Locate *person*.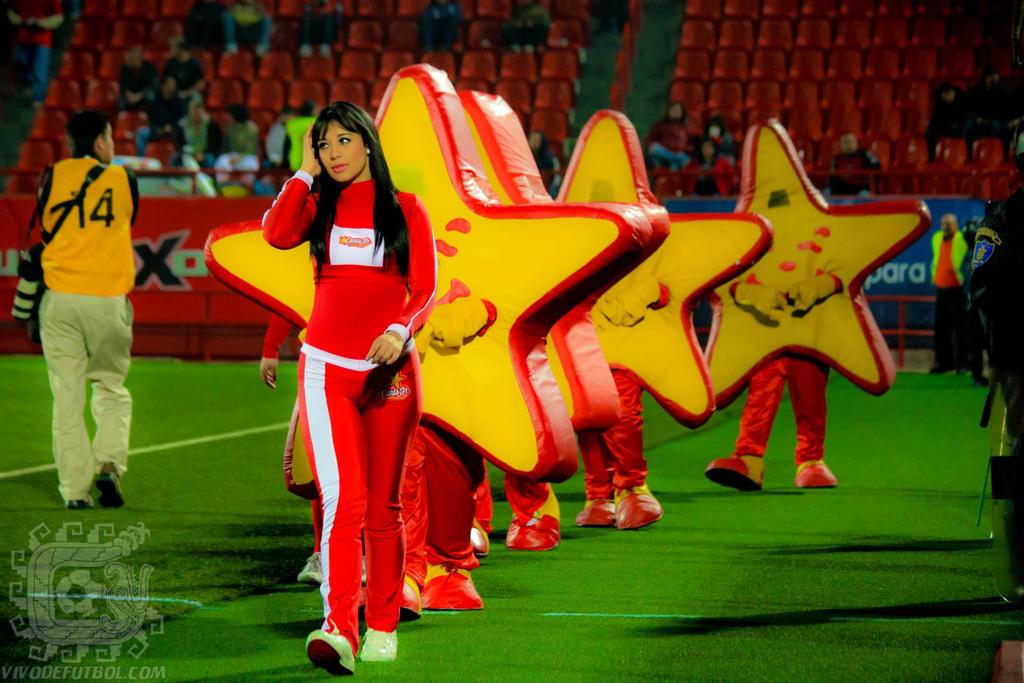
Bounding box: 414,0,456,50.
